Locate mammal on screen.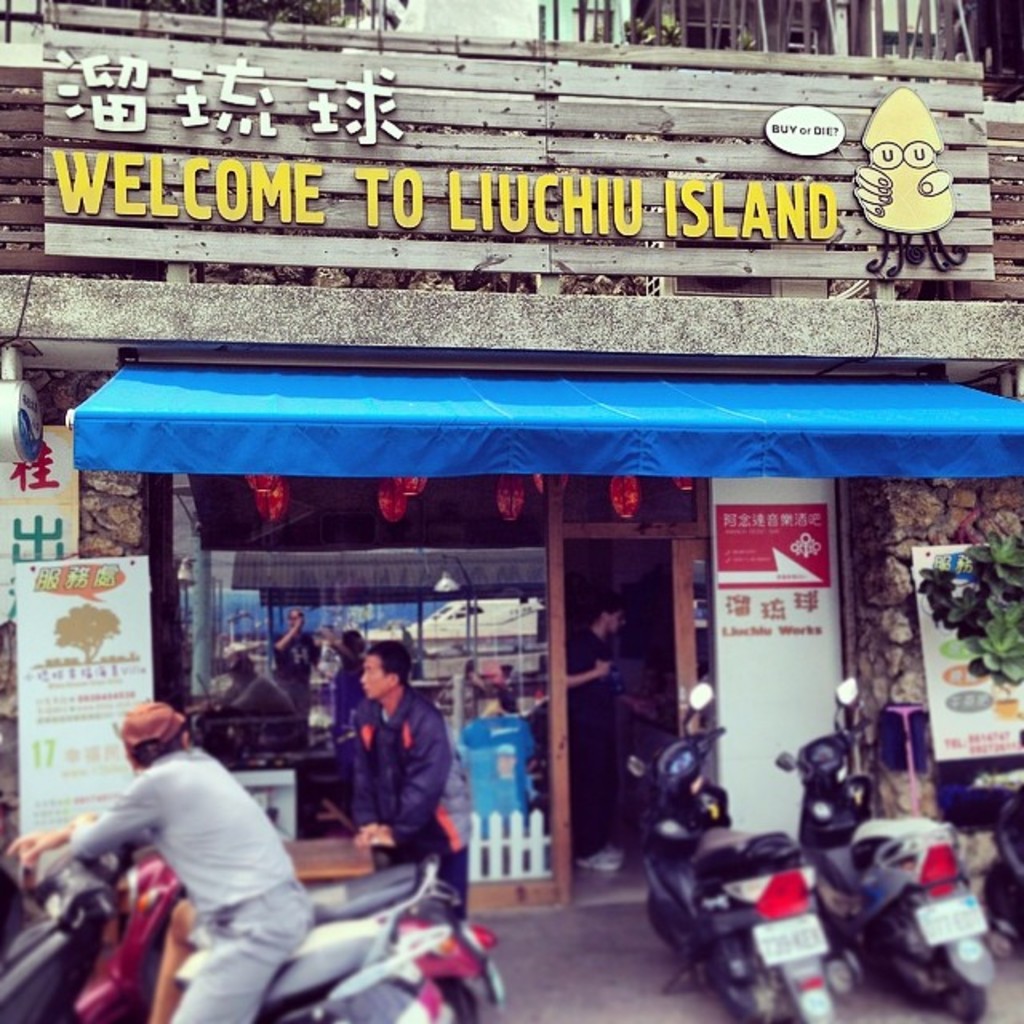
On screen at (x1=566, y1=597, x2=624, y2=875).
